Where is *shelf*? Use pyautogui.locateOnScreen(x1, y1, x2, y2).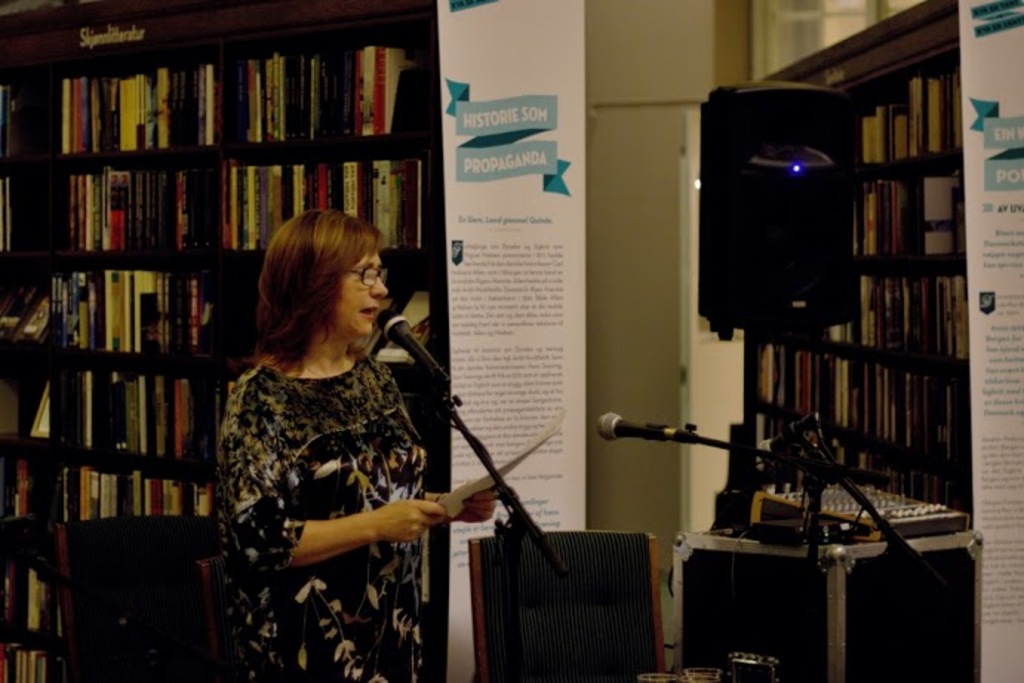
pyautogui.locateOnScreen(737, 83, 1009, 514).
